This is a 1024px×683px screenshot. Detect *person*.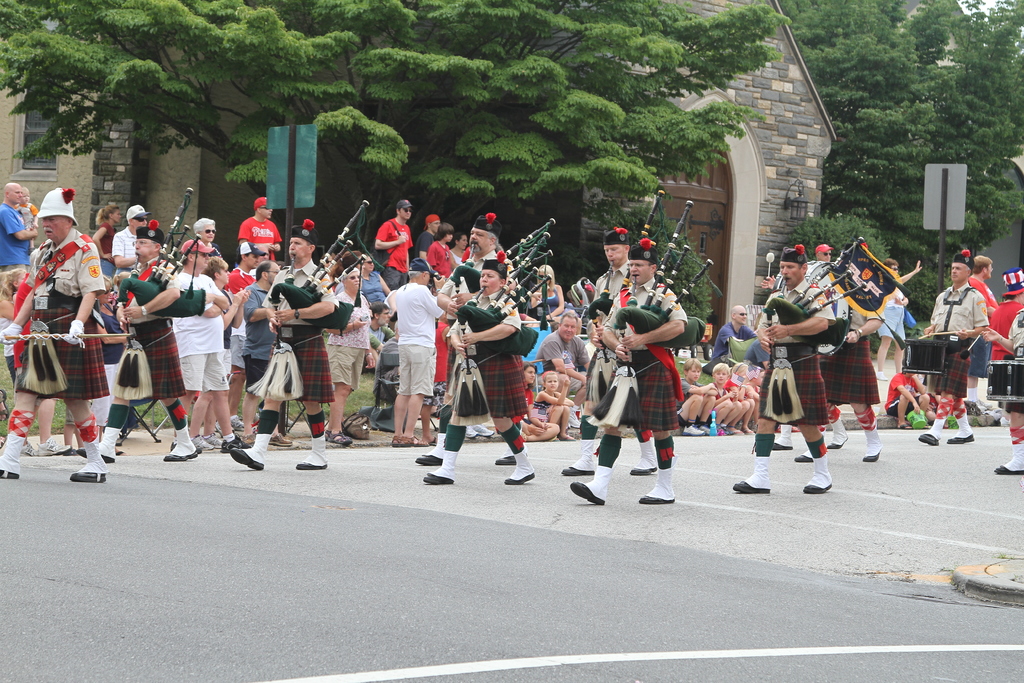
803 249 891 465.
